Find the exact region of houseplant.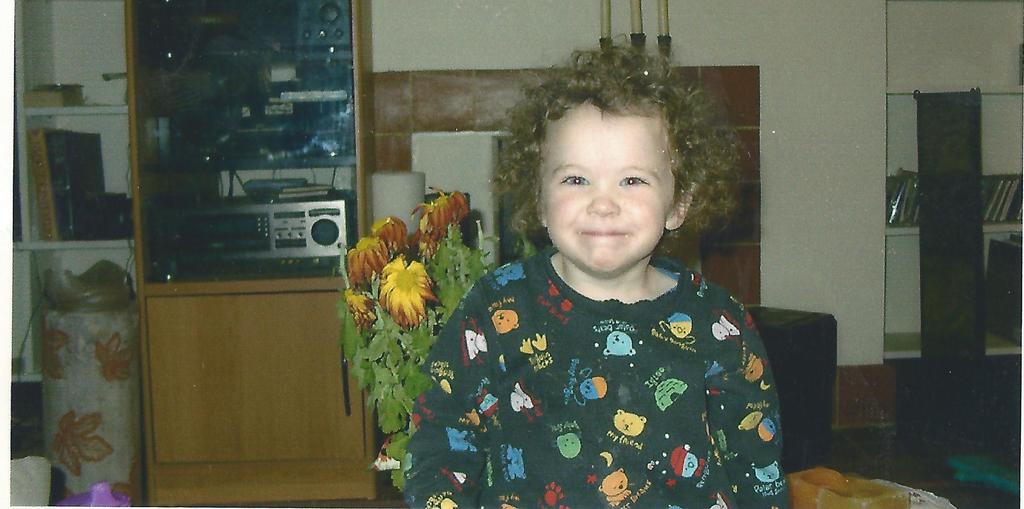
Exact region: 328,172,503,508.
